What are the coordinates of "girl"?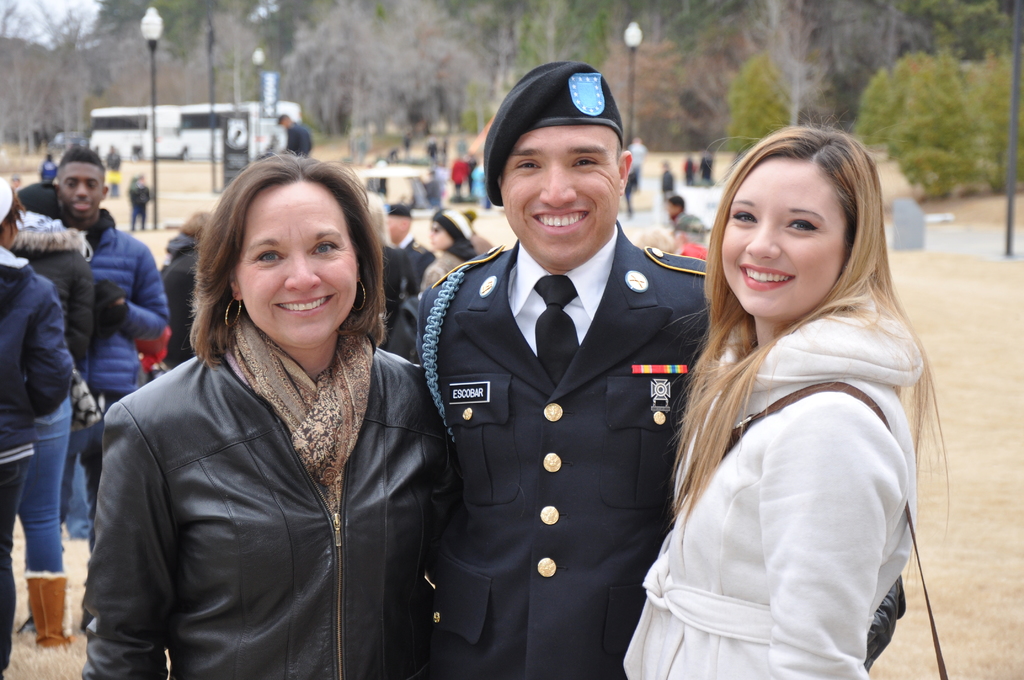
(622, 119, 959, 679).
